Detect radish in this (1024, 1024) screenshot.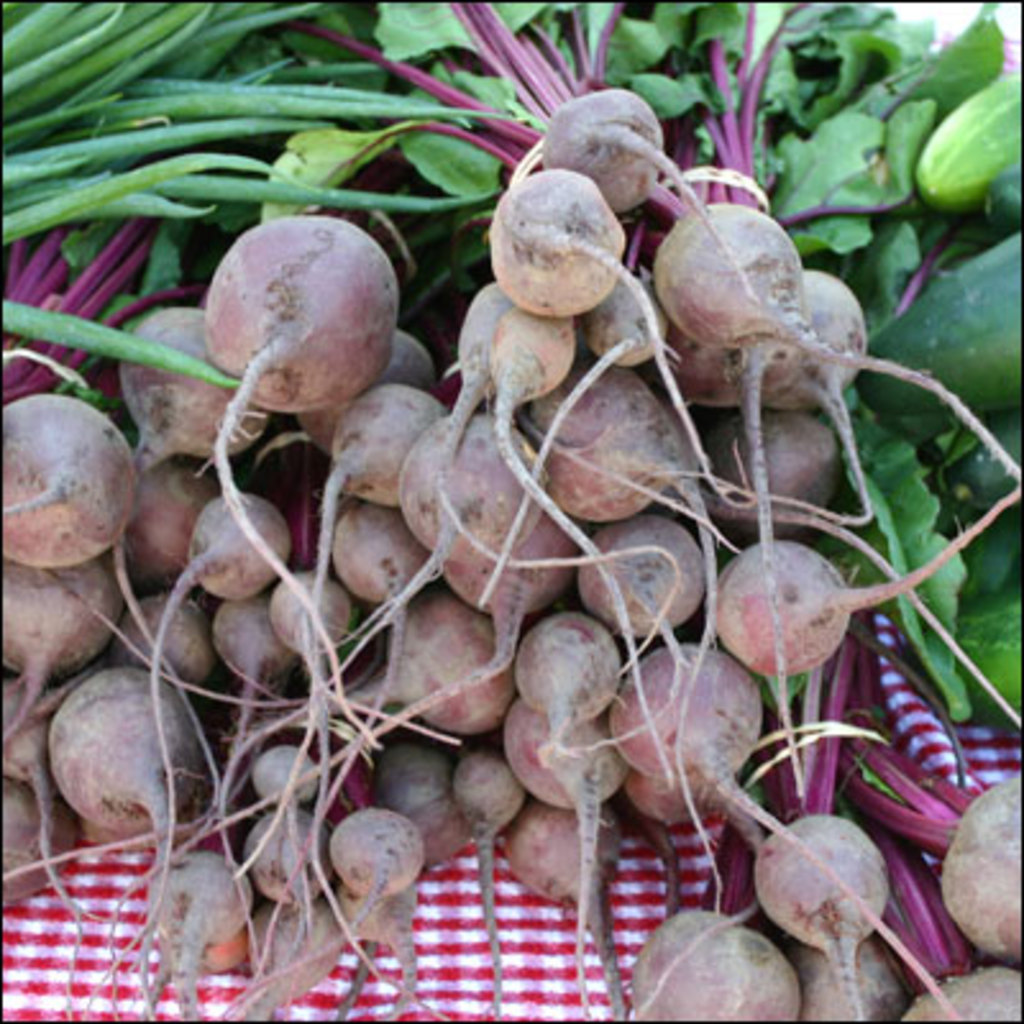
Detection: (845, 768, 1021, 963).
